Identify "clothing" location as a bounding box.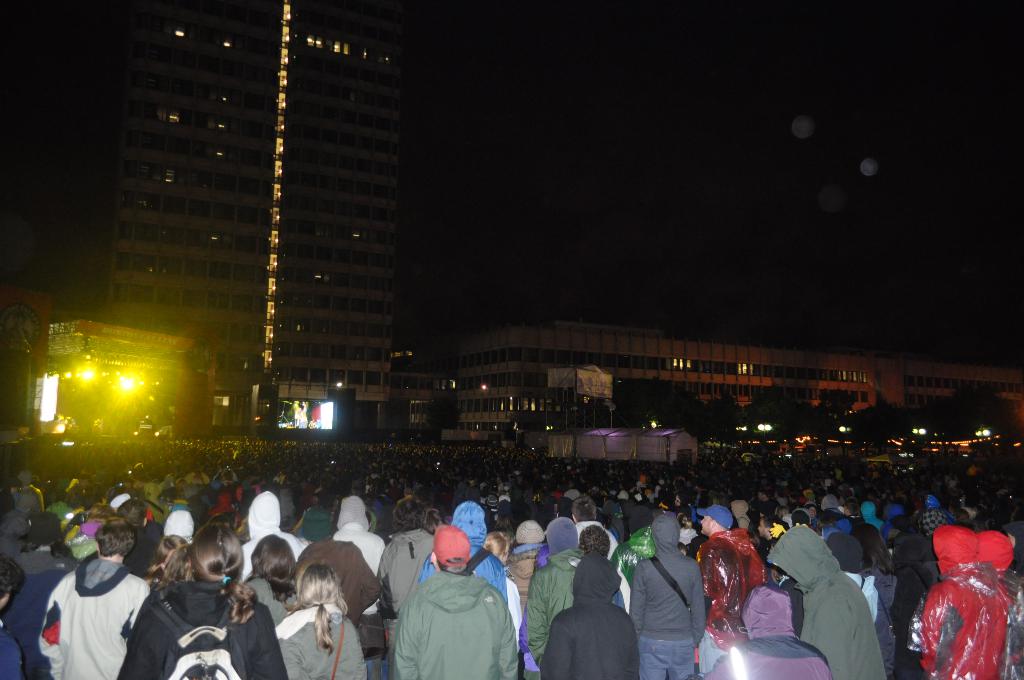
left=707, top=504, right=737, bottom=529.
